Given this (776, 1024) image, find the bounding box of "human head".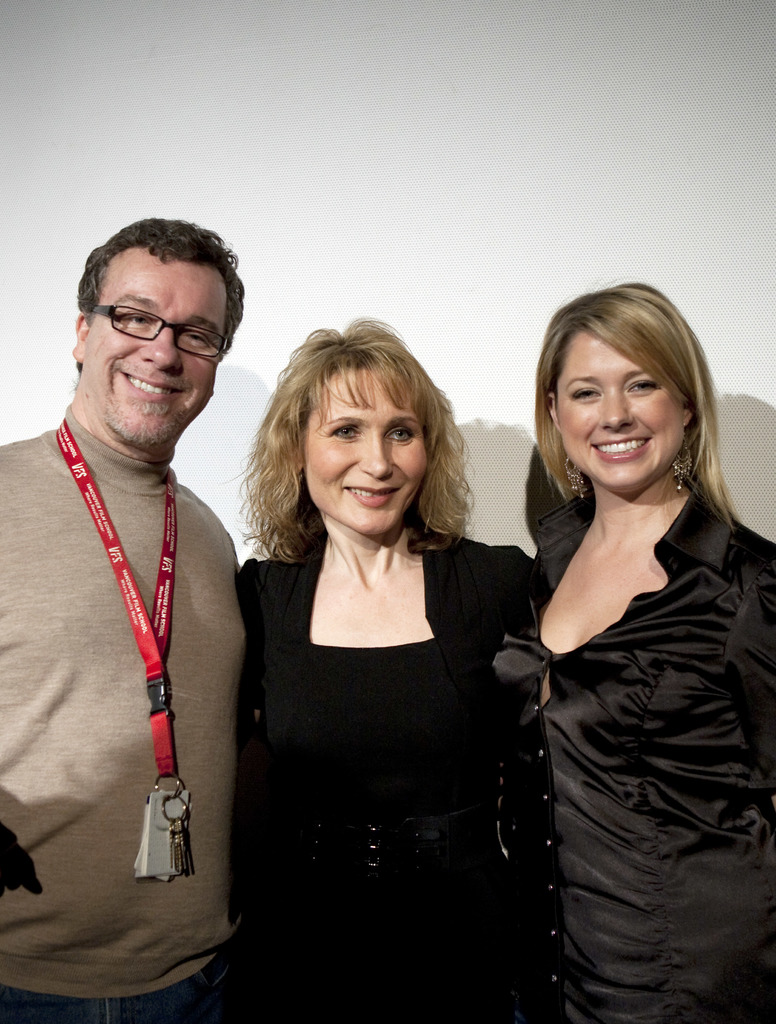
crop(531, 287, 712, 485).
